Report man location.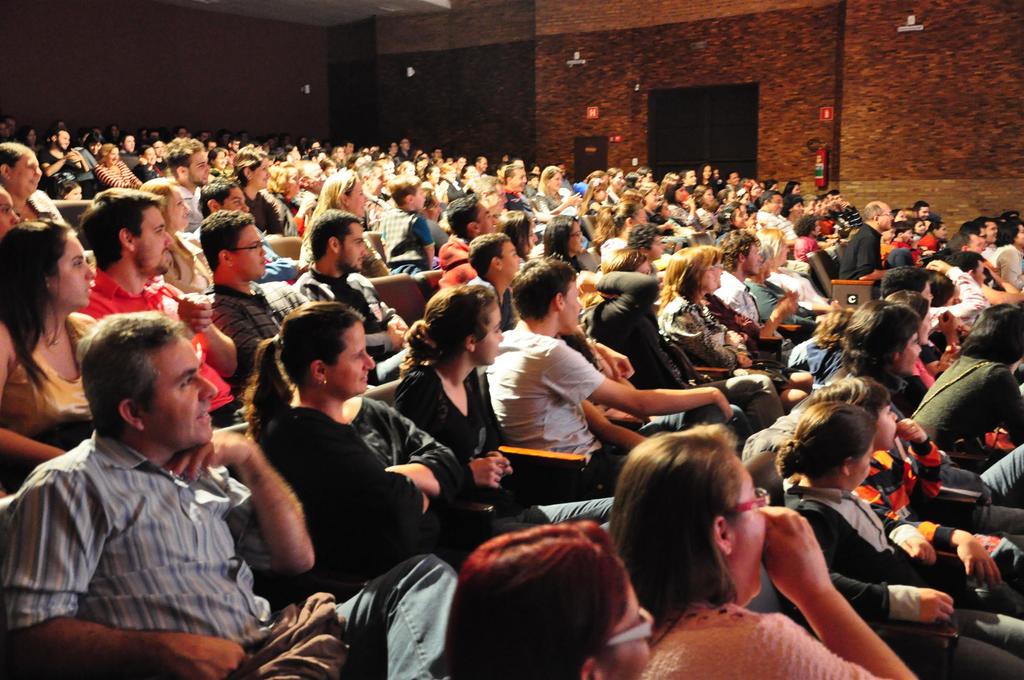
Report: (445, 193, 502, 249).
